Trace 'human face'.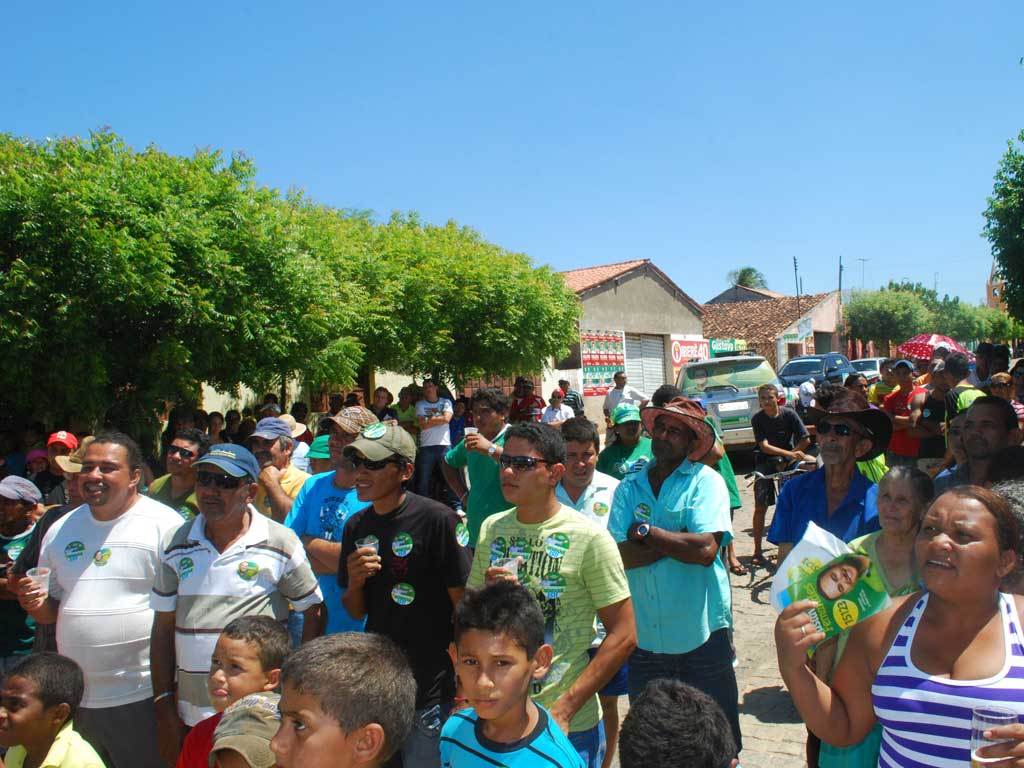
Traced to locate(49, 445, 68, 467).
